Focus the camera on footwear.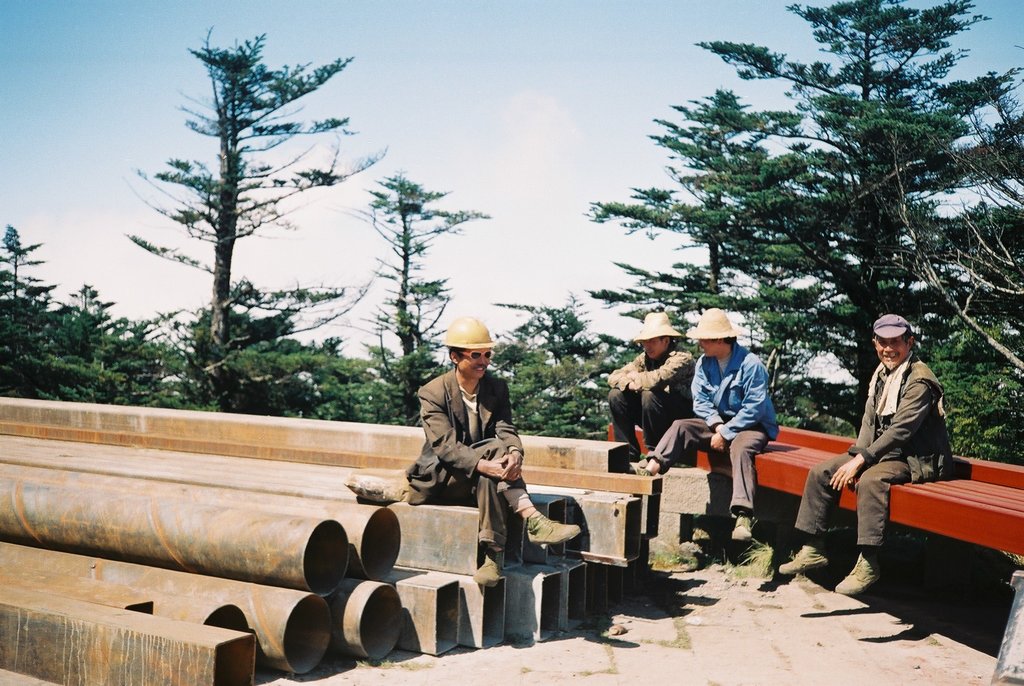
Focus region: (x1=832, y1=554, x2=883, y2=592).
